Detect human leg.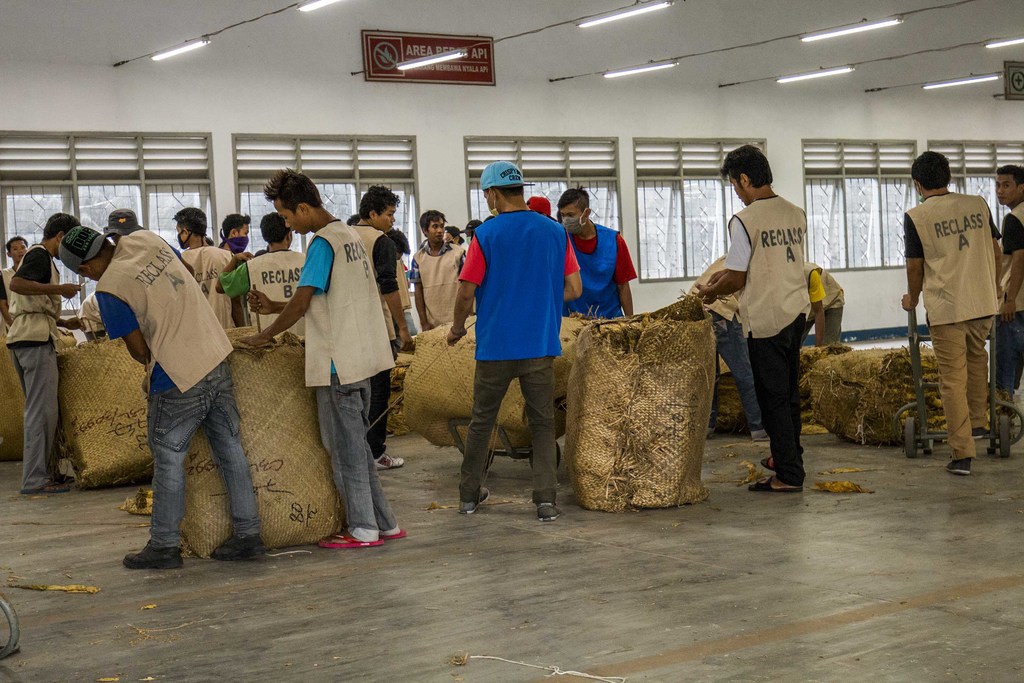
Detected at rect(995, 299, 1023, 450).
